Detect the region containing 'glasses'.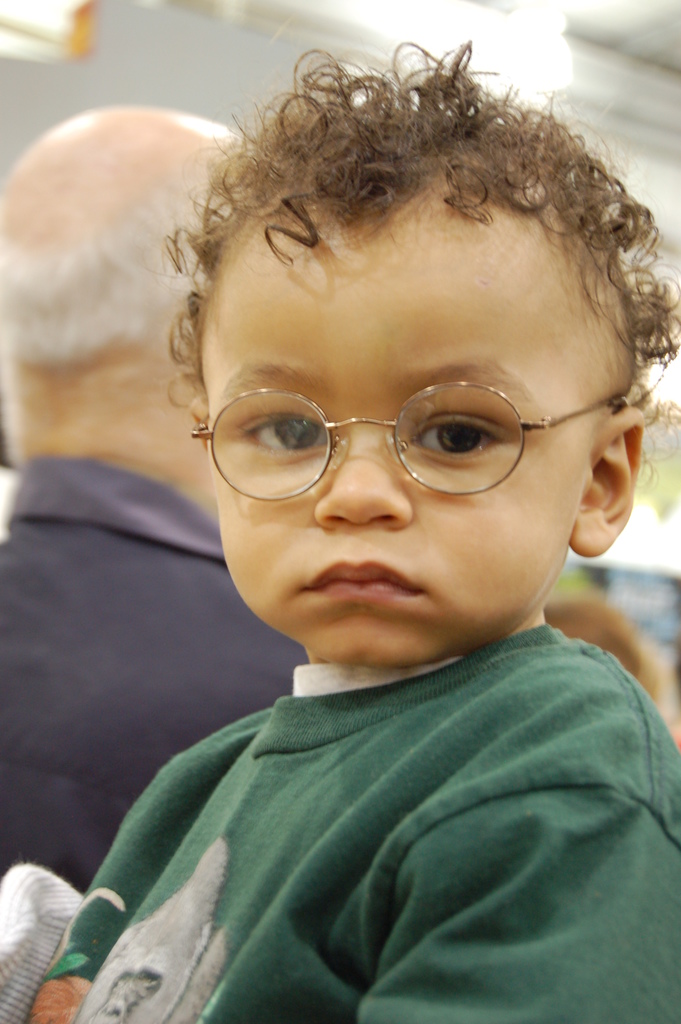
pyautogui.locateOnScreen(190, 376, 630, 508).
